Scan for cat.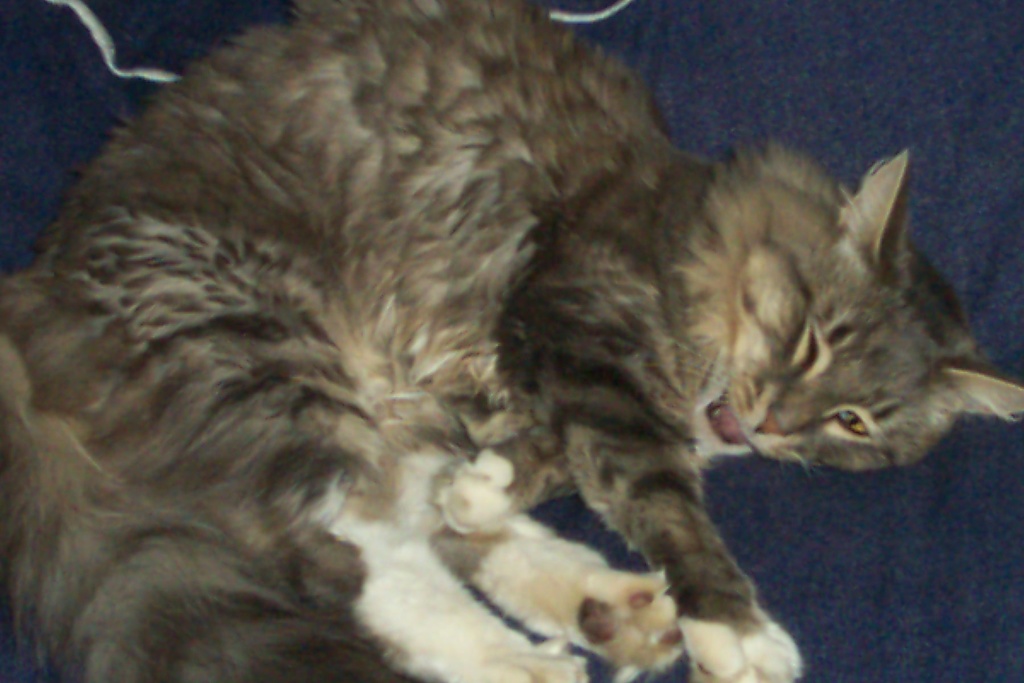
Scan result: 0:0:1023:682.
